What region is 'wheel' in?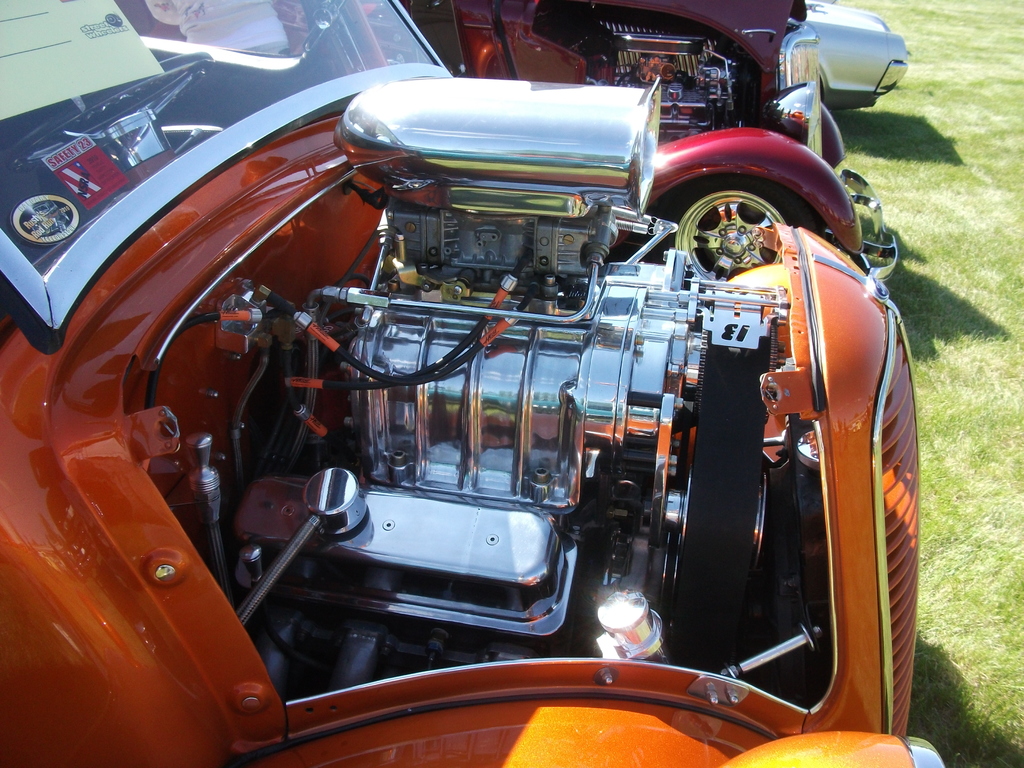
left=640, top=151, right=850, bottom=271.
